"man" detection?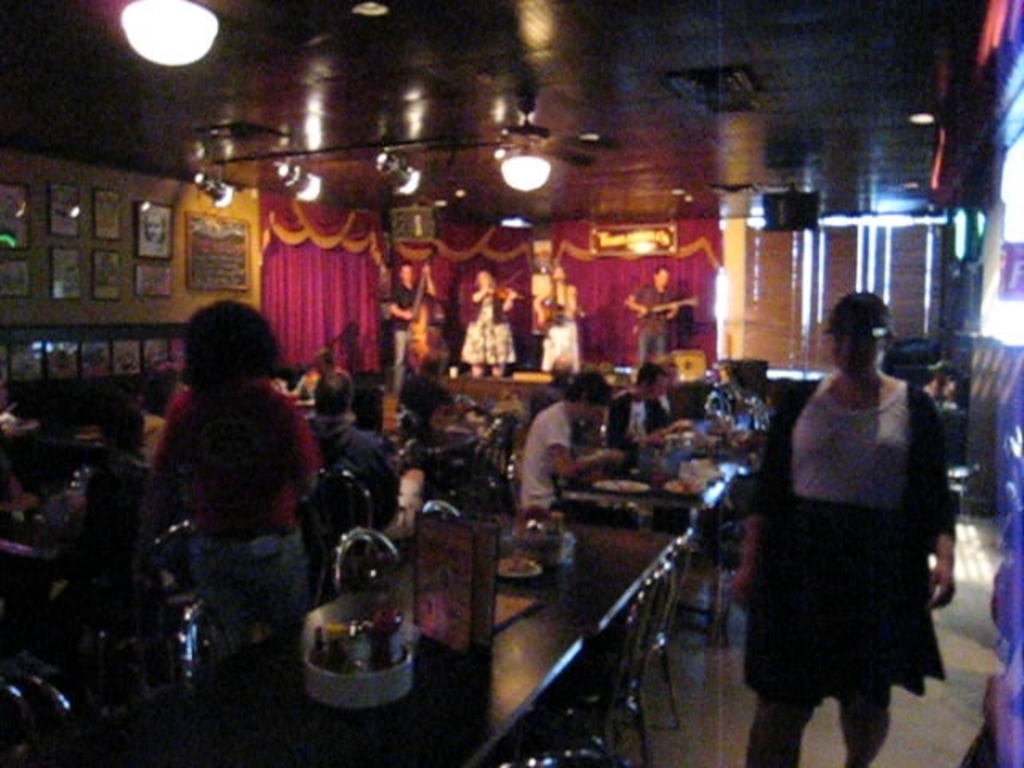
150,296,336,566
